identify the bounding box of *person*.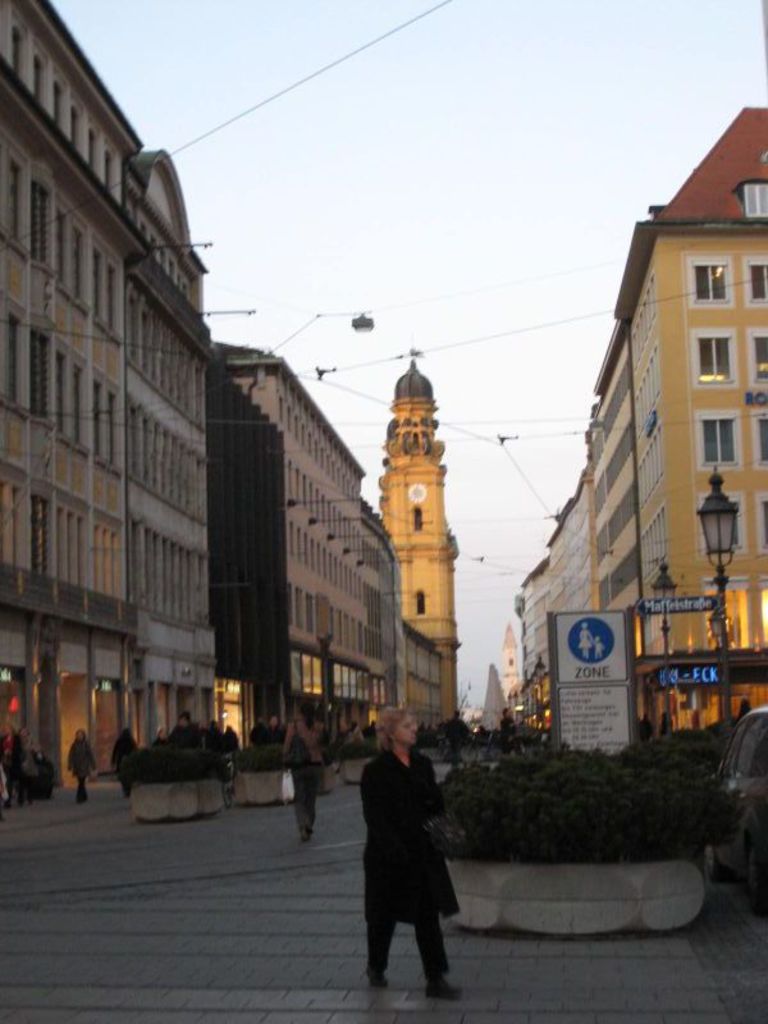
[x1=287, y1=686, x2=325, y2=849].
